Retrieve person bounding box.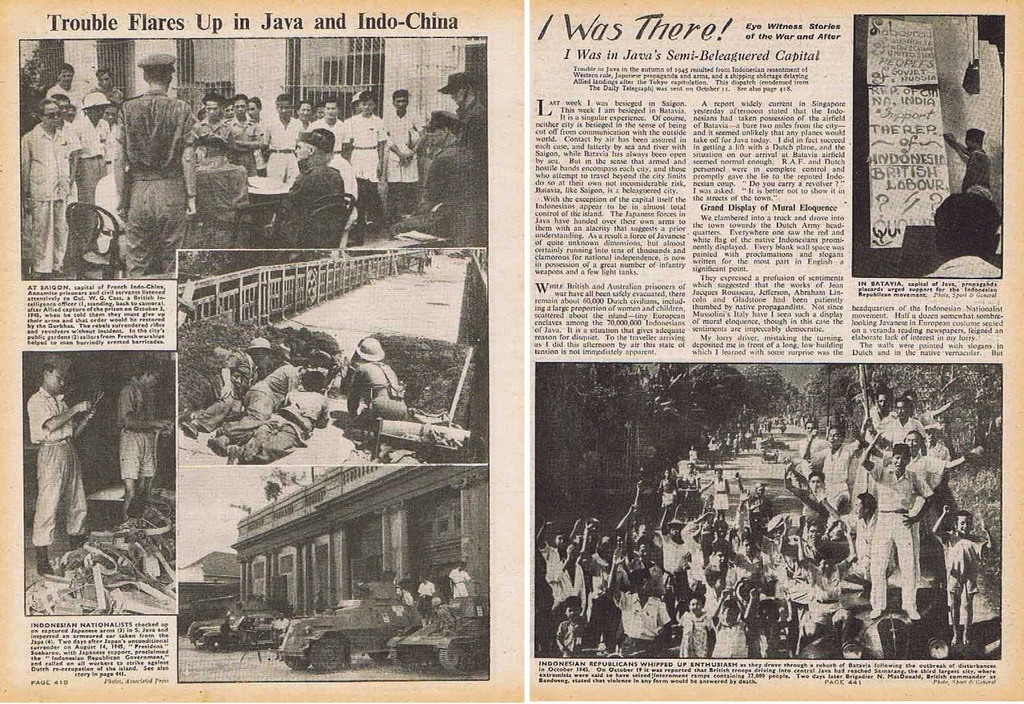
Bounding box: l=268, t=613, r=289, b=648.
